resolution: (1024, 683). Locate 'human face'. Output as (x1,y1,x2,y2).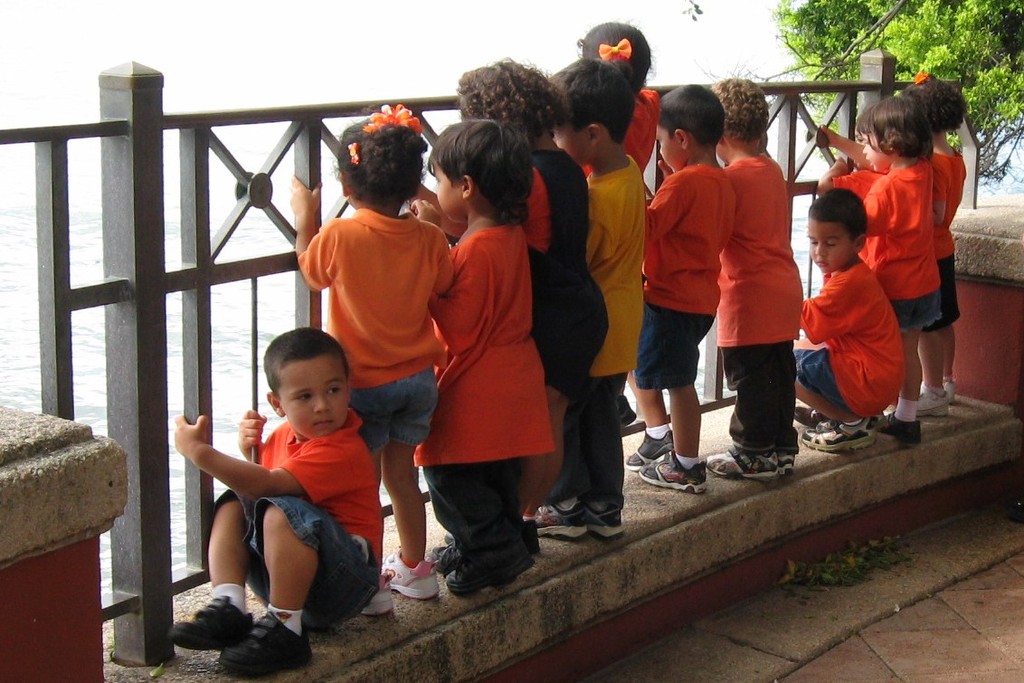
(862,132,892,175).
